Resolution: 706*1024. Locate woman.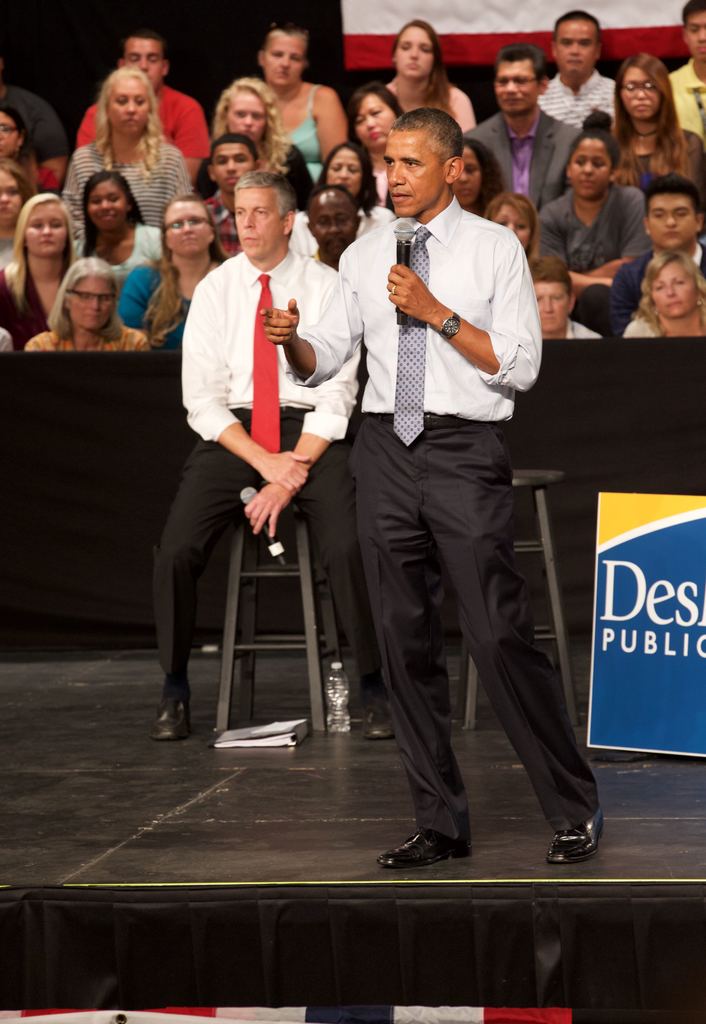
(left=0, top=191, right=81, bottom=350).
